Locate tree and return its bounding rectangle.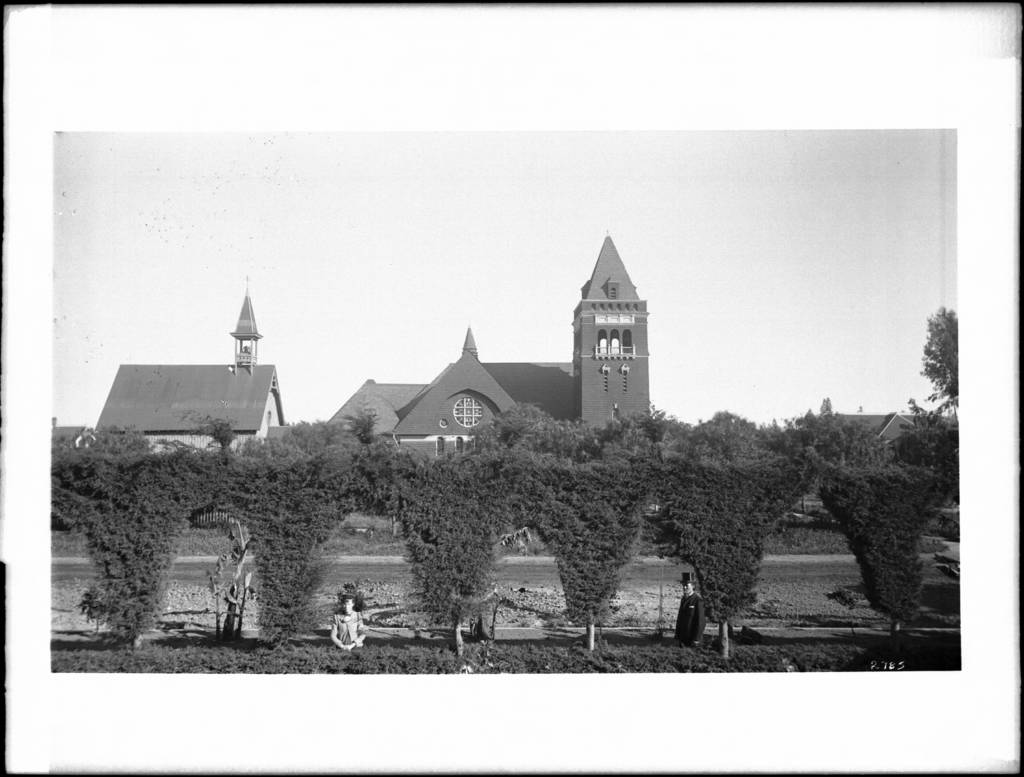
detection(921, 308, 975, 419).
